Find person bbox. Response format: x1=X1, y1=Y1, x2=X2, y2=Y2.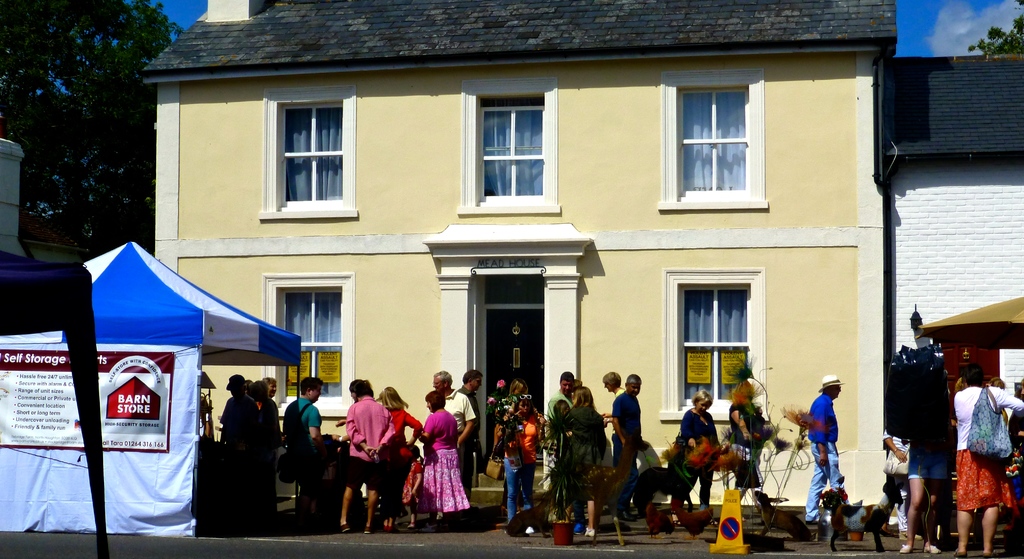
x1=728, y1=382, x2=774, y2=503.
